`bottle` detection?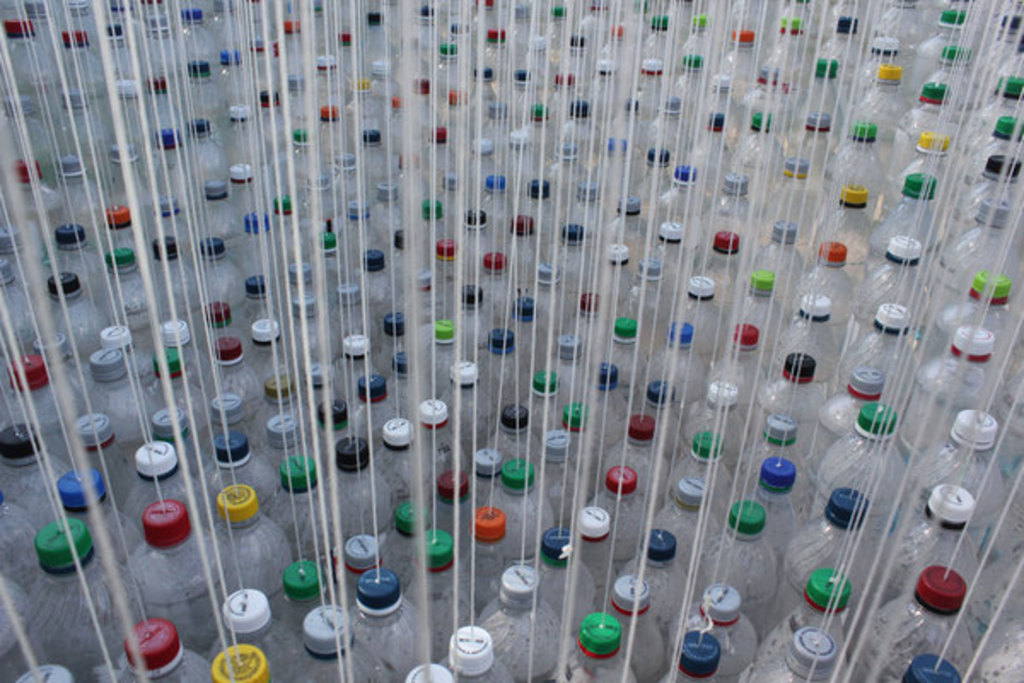
795 56 850 137
